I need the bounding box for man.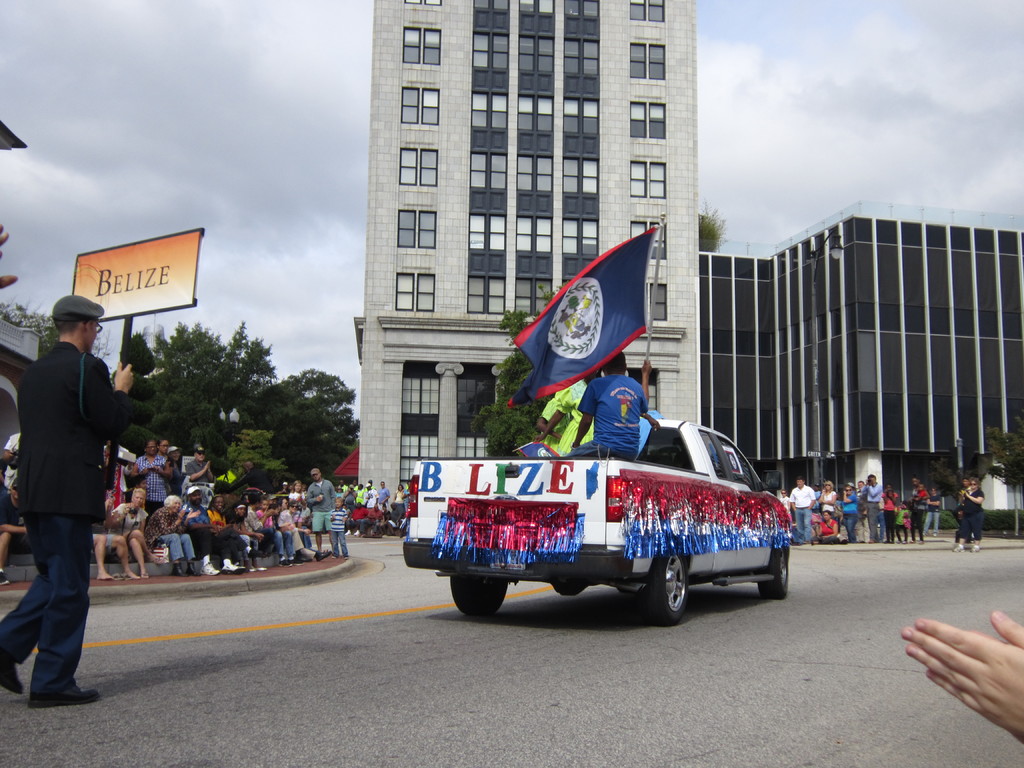
Here it is: detection(790, 478, 815, 541).
